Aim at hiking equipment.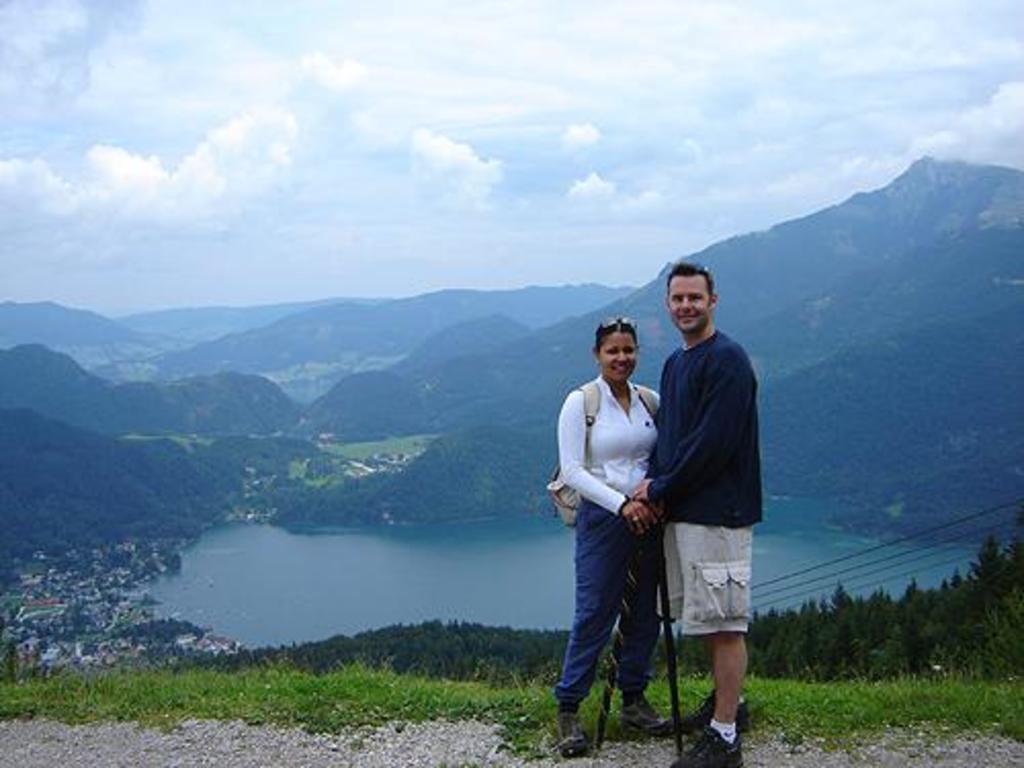
Aimed at [x1=588, y1=504, x2=655, y2=760].
